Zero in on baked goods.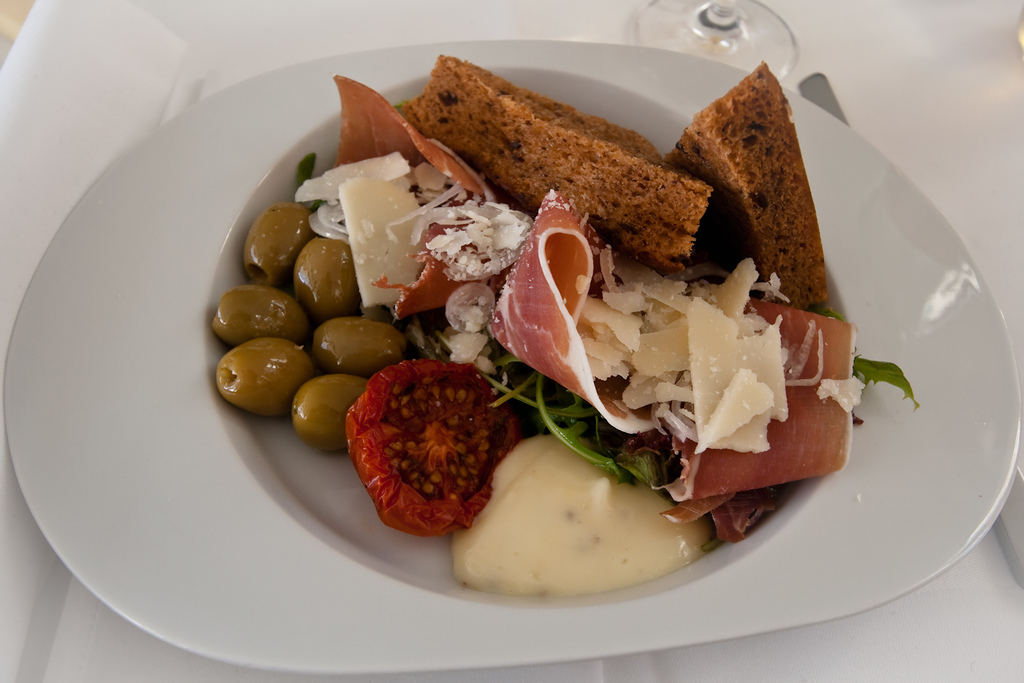
Zeroed in: <bbox>400, 54, 712, 277</bbox>.
